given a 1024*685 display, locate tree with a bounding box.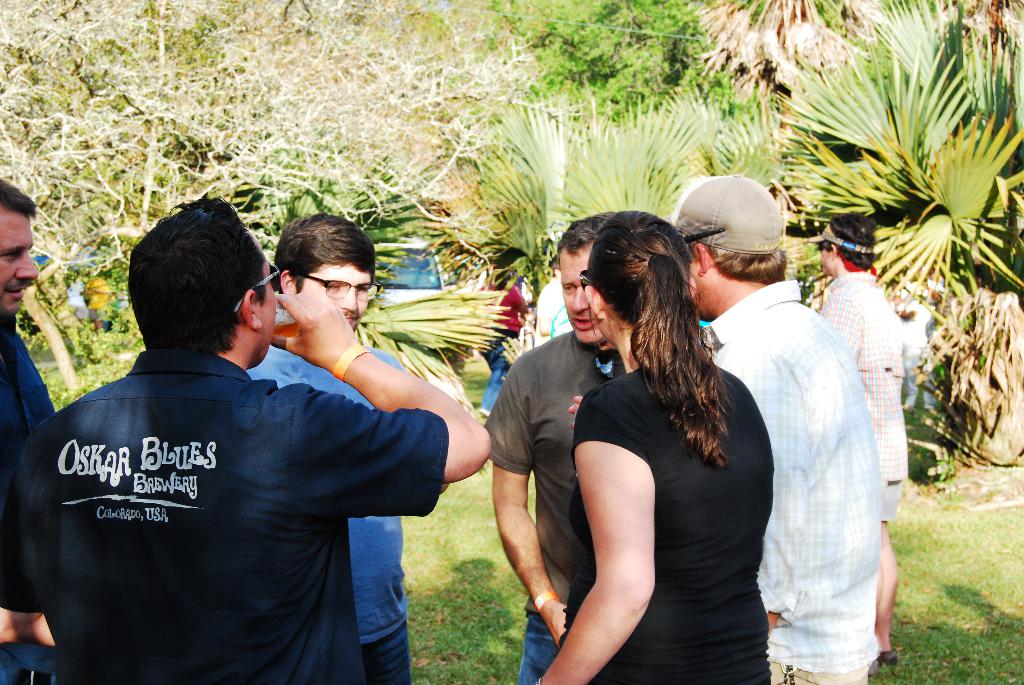
Located: l=696, t=0, r=897, b=119.
